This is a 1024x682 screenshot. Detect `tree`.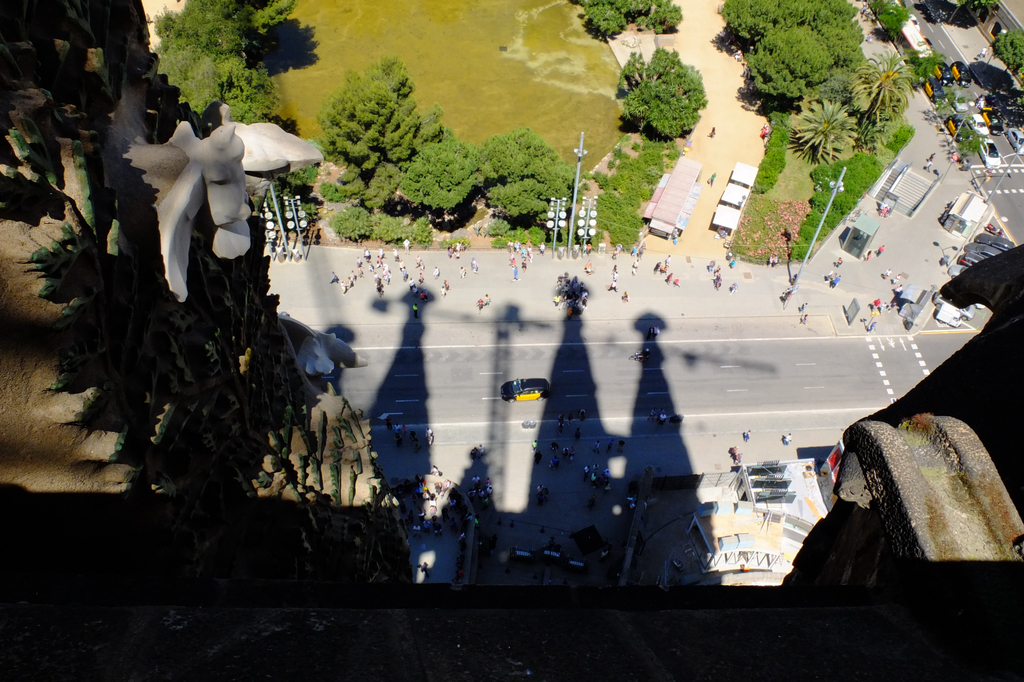
select_region(844, 49, 931, 133).
